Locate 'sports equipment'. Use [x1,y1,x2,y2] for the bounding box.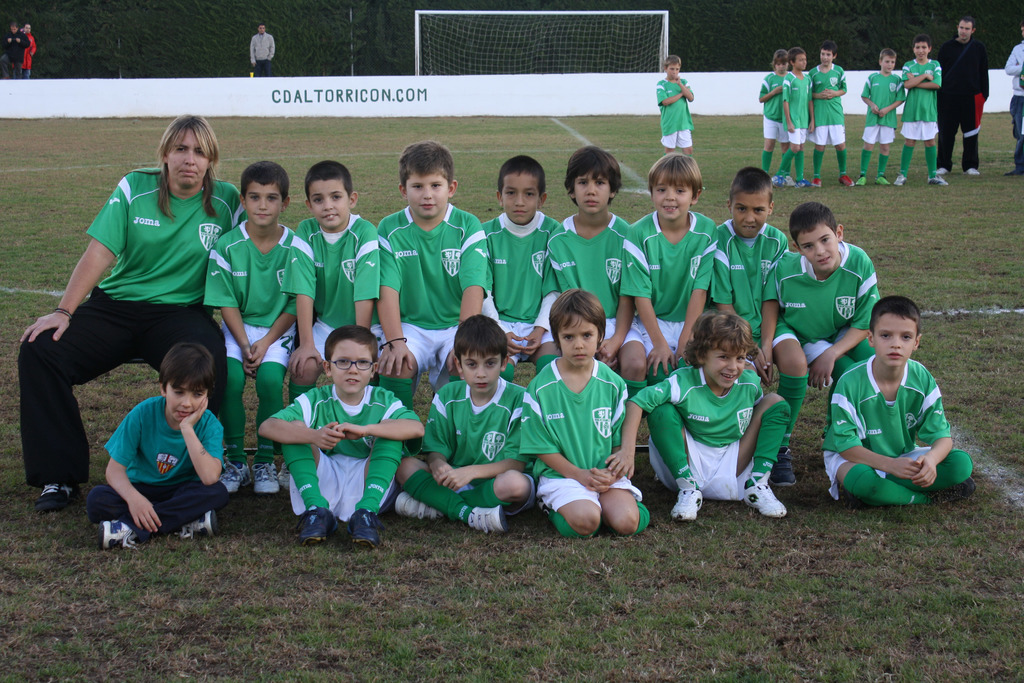
[856,174,867,185].
